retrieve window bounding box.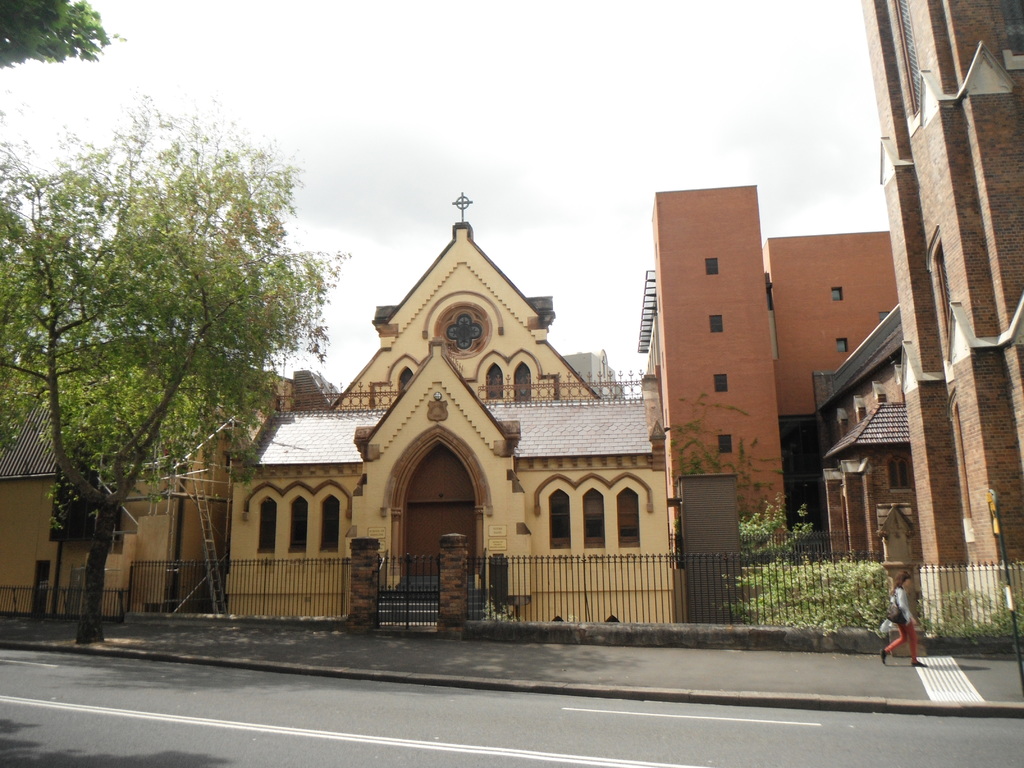
Bounding box: (left=880, top=311, right=889, bottom=318).
